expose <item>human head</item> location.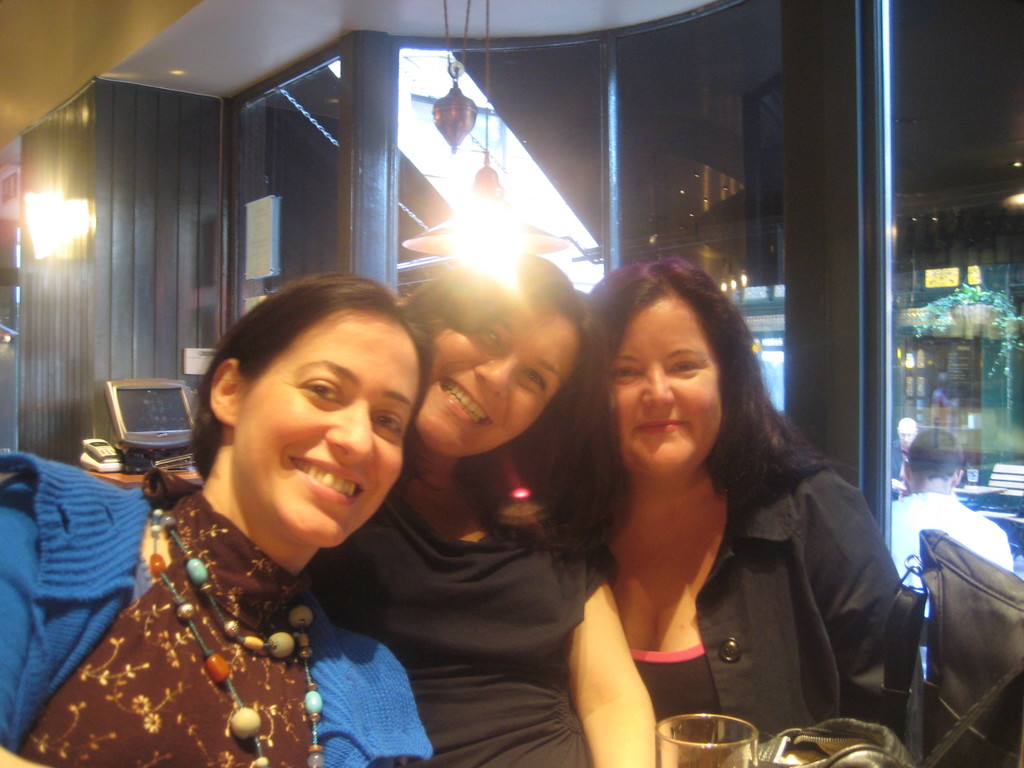
Exposed at (593,259,756,477).
